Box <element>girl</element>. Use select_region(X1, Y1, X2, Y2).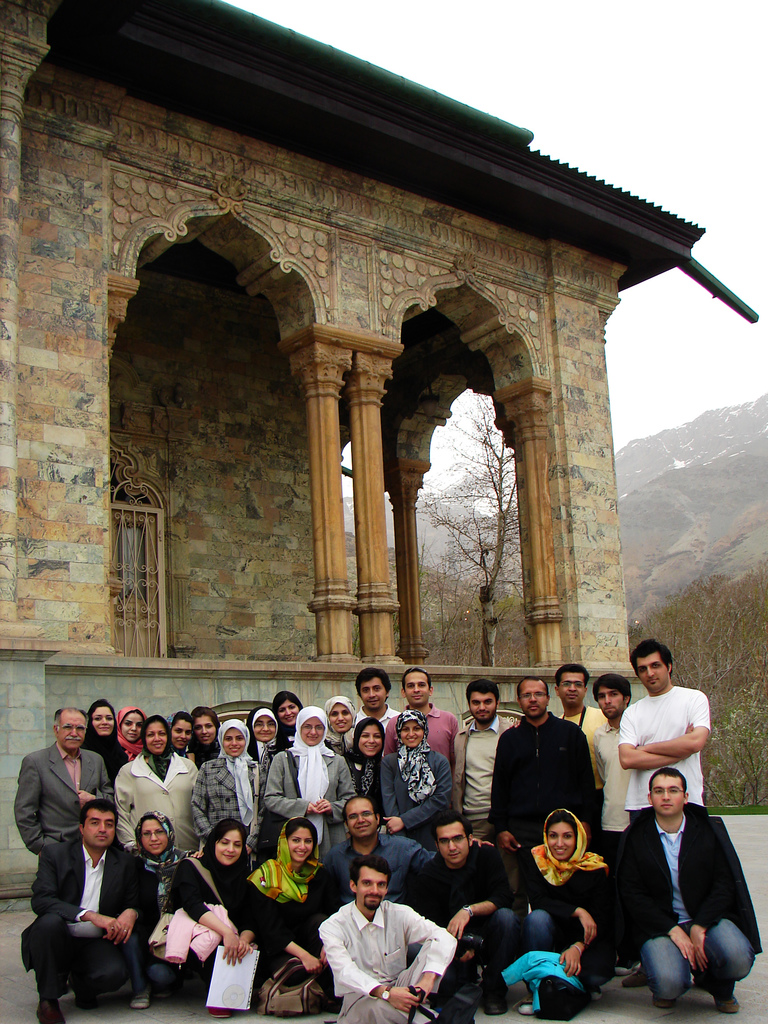
select_region(160, 806, 260, 956).
